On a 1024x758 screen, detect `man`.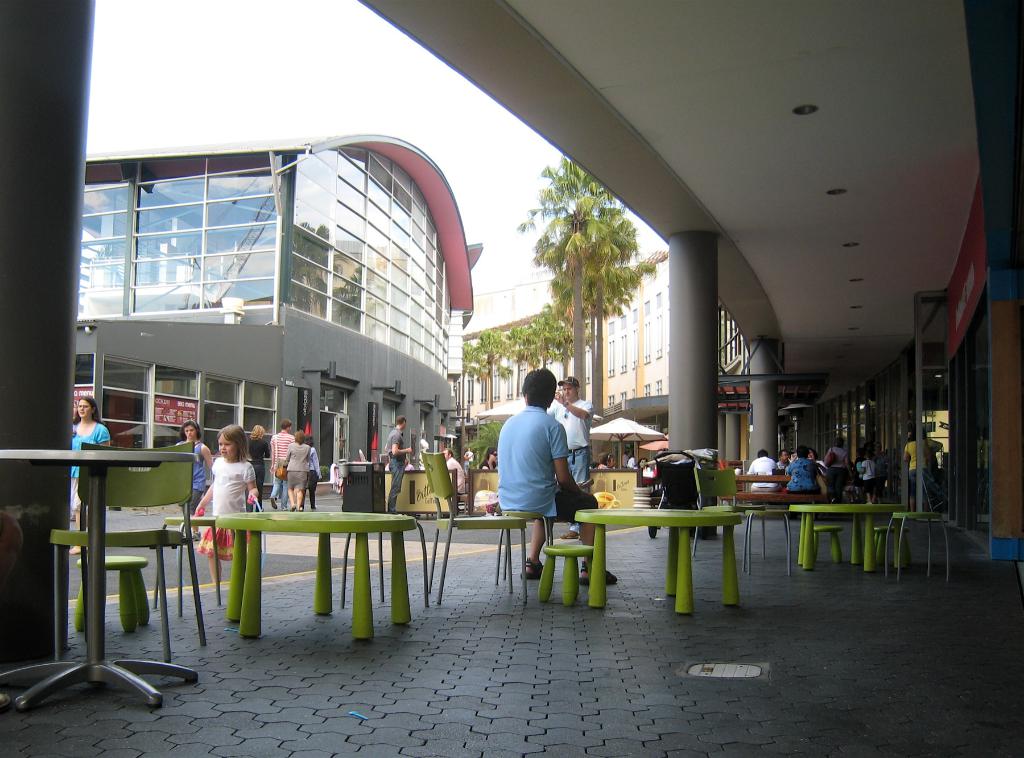
detection(269, 419, 291, 511).
